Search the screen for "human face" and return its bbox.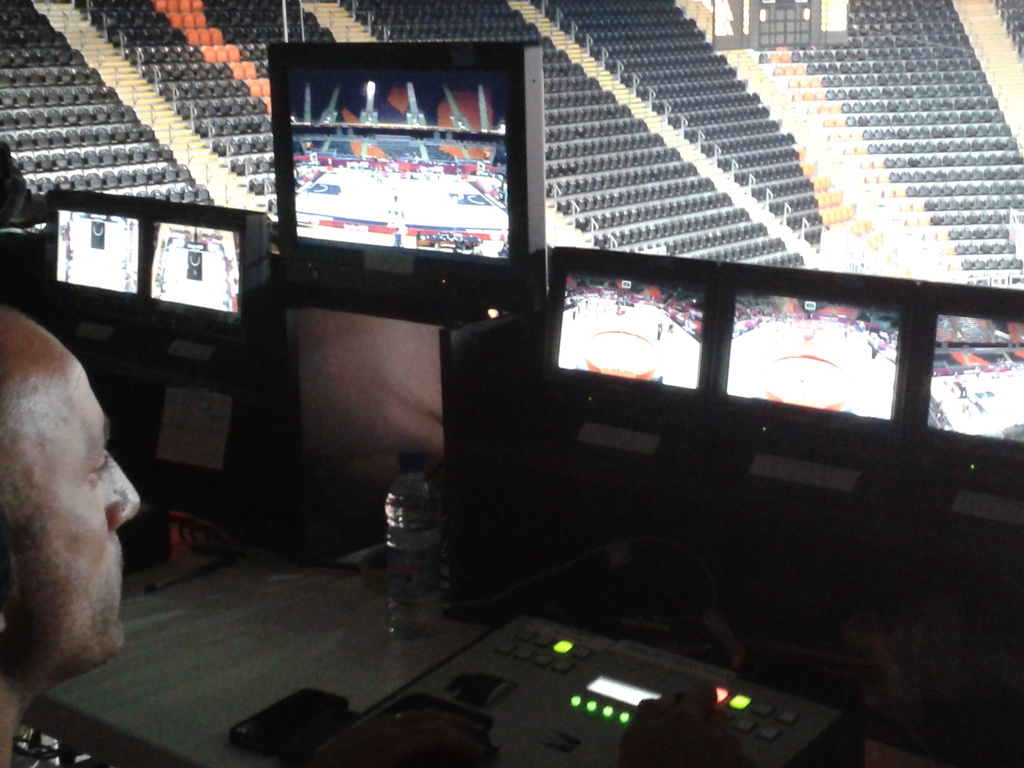
Found: (17,347,145,664).
